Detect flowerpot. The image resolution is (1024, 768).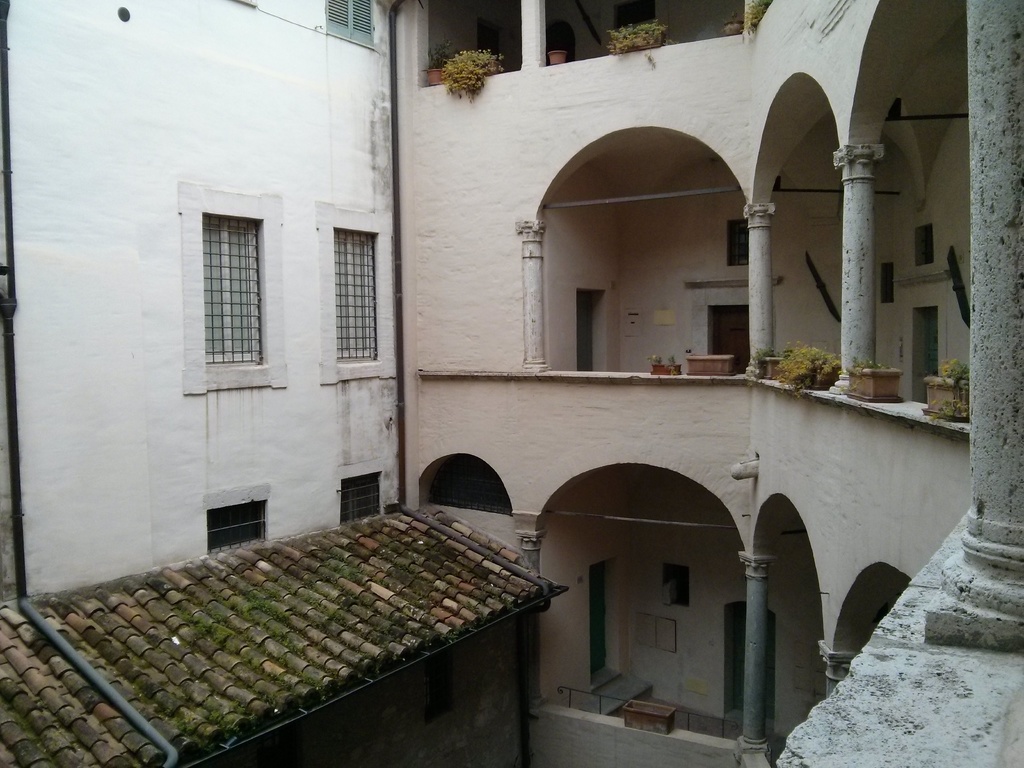
{"x1": 687, "y1": 352, "x2": 737, "y2": 377}.
